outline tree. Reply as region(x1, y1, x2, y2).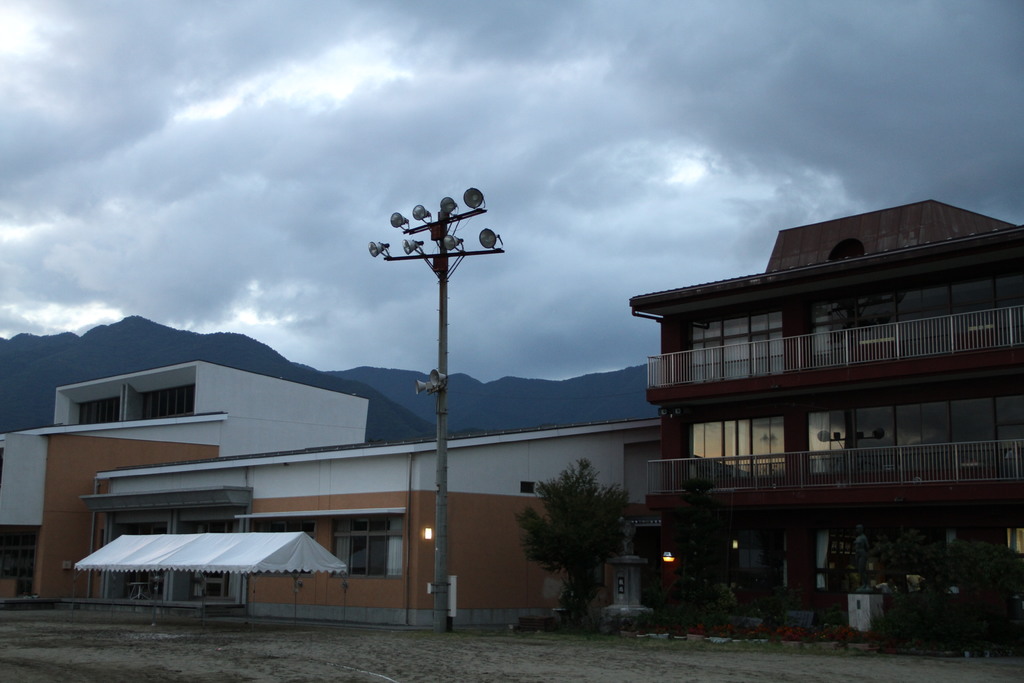
region(650, 481, 726, 632).
